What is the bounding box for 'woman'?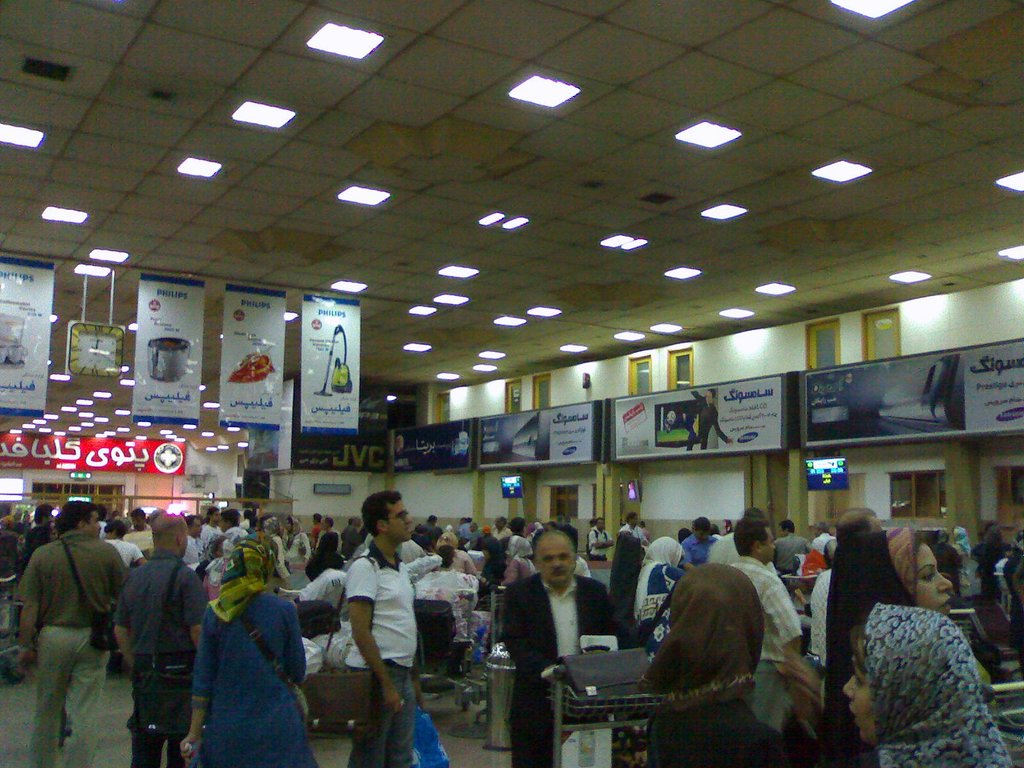
select_region(955, 528, 970, 554).
